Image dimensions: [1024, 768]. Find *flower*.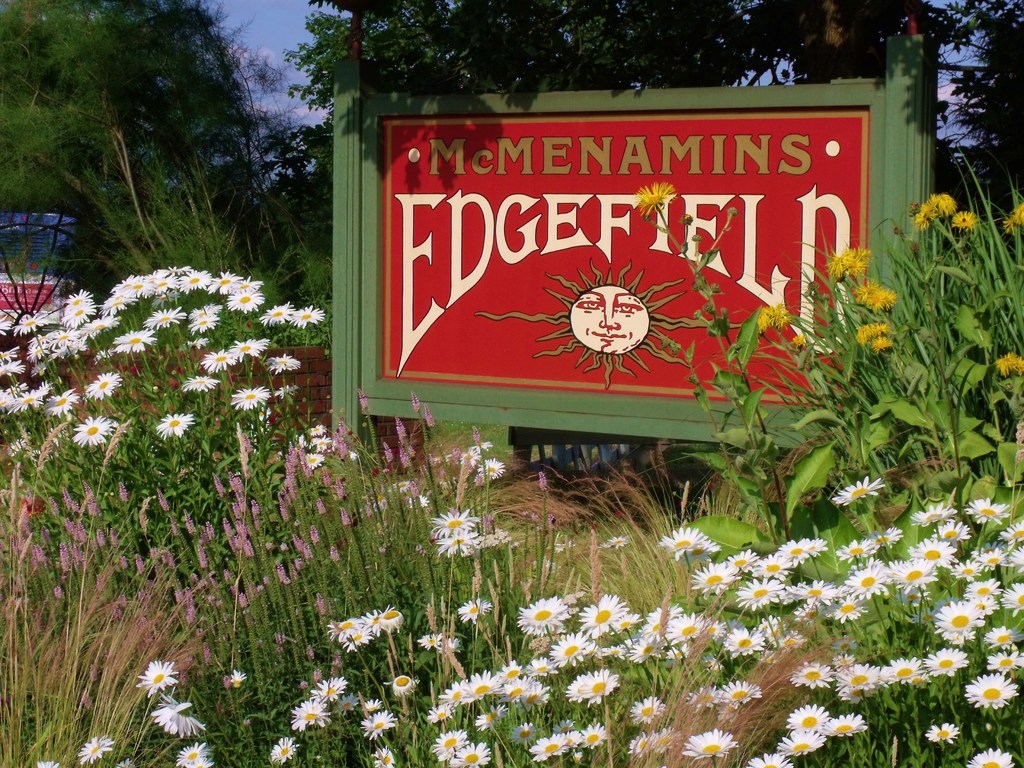
rect(991, 355, 1023, 380).
